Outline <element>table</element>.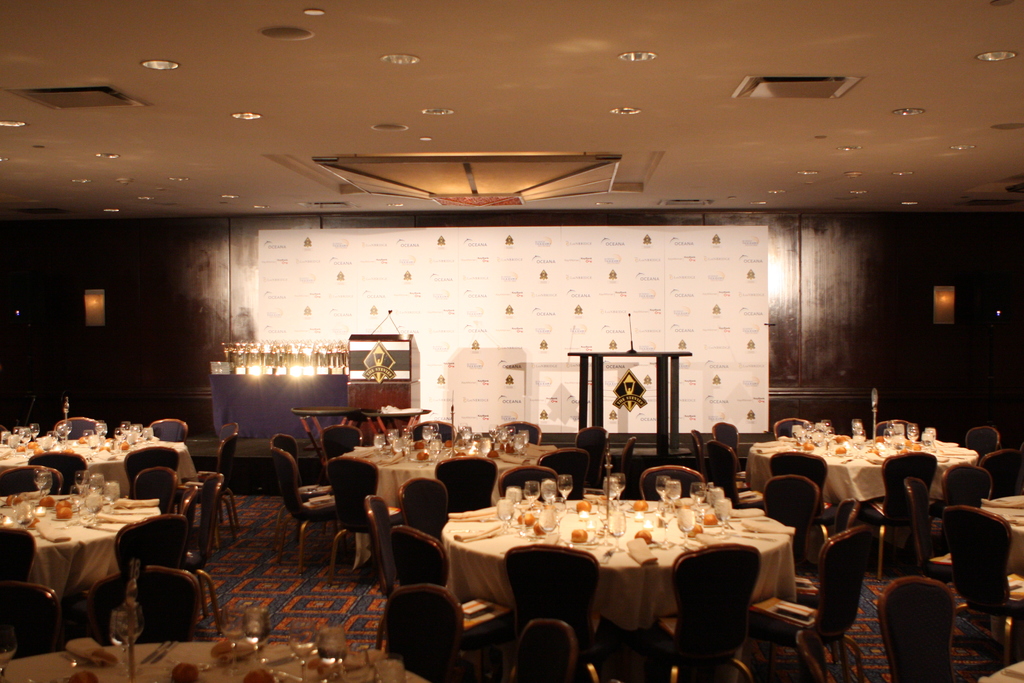
Outline: x1=443 y1=498 x2=797 y2=641.
